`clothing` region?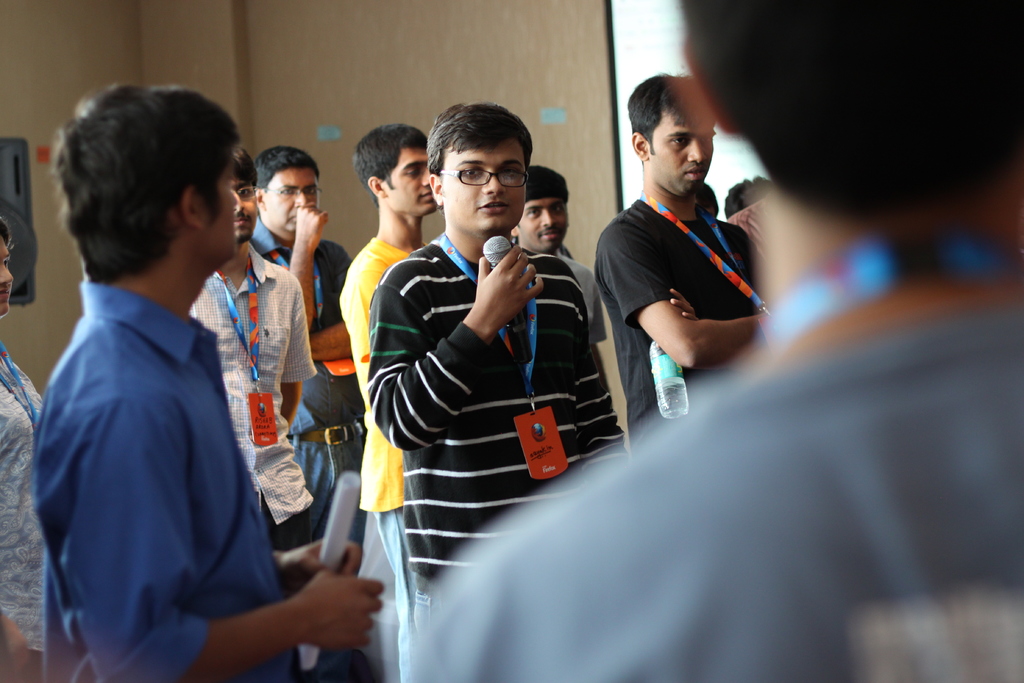
330,233,433,599
